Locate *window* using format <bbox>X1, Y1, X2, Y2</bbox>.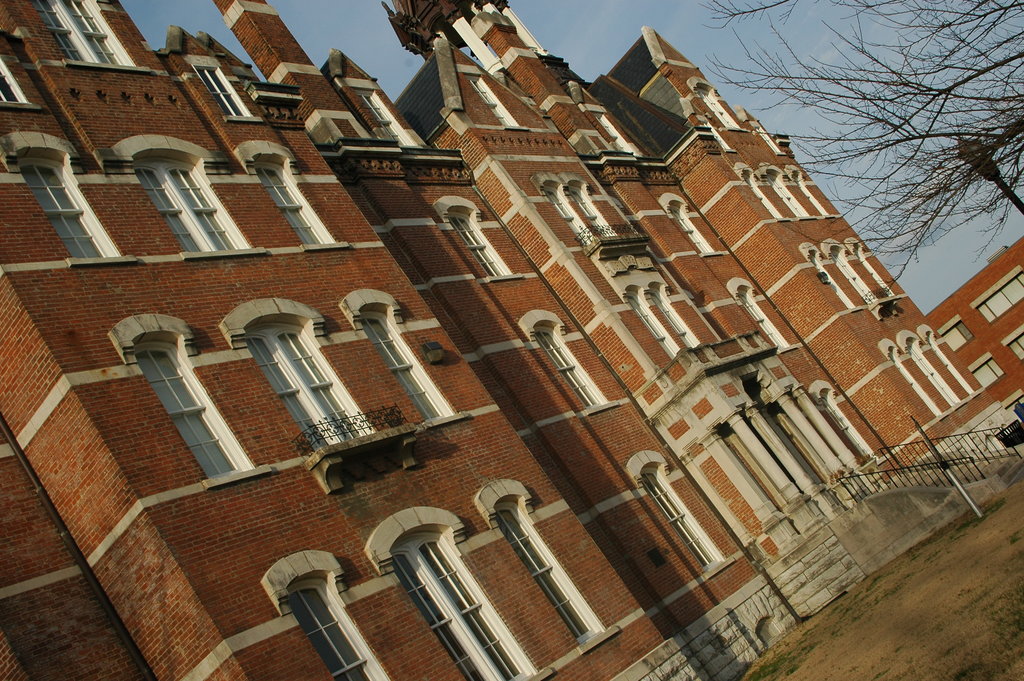
<bbox>261, 550, 387, 680</bbox>.
